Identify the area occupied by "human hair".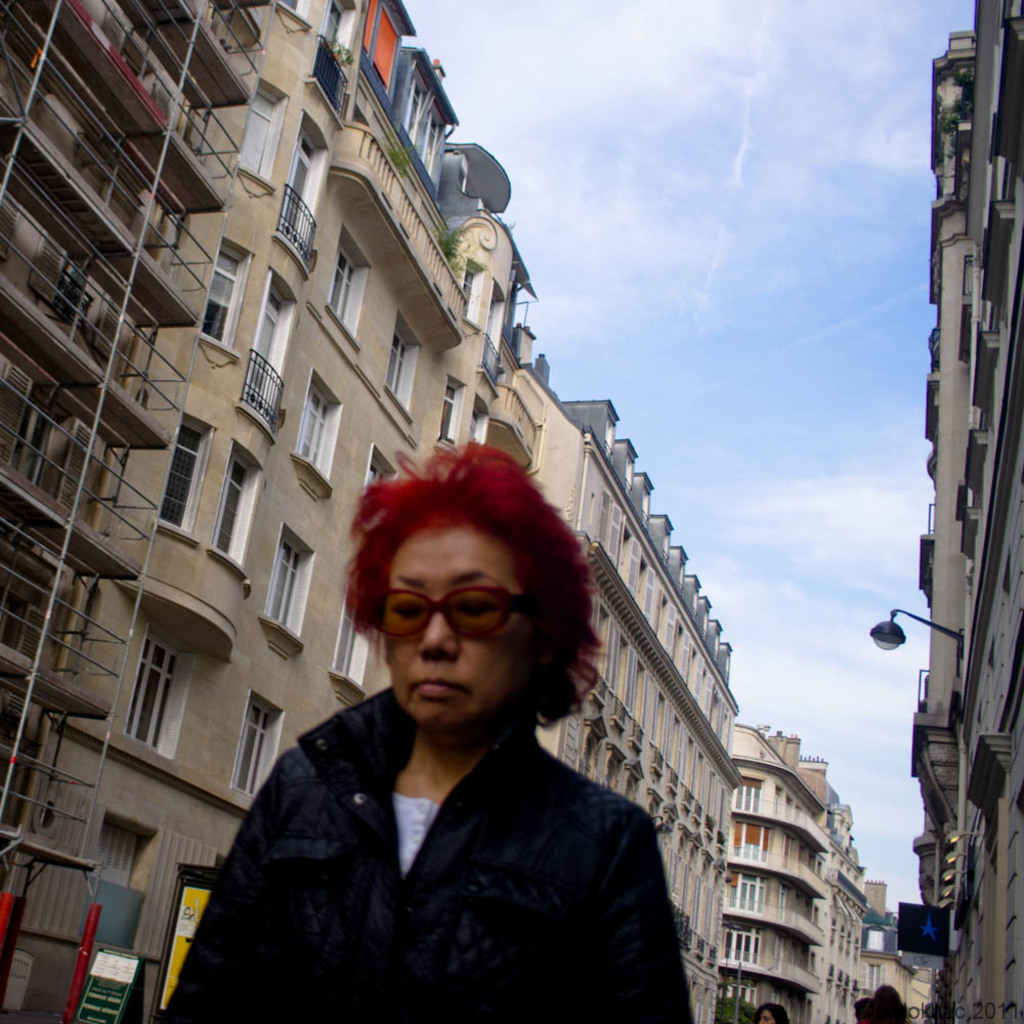
Area: <bbox>853, 1000, 872, 1018</bbox>.
